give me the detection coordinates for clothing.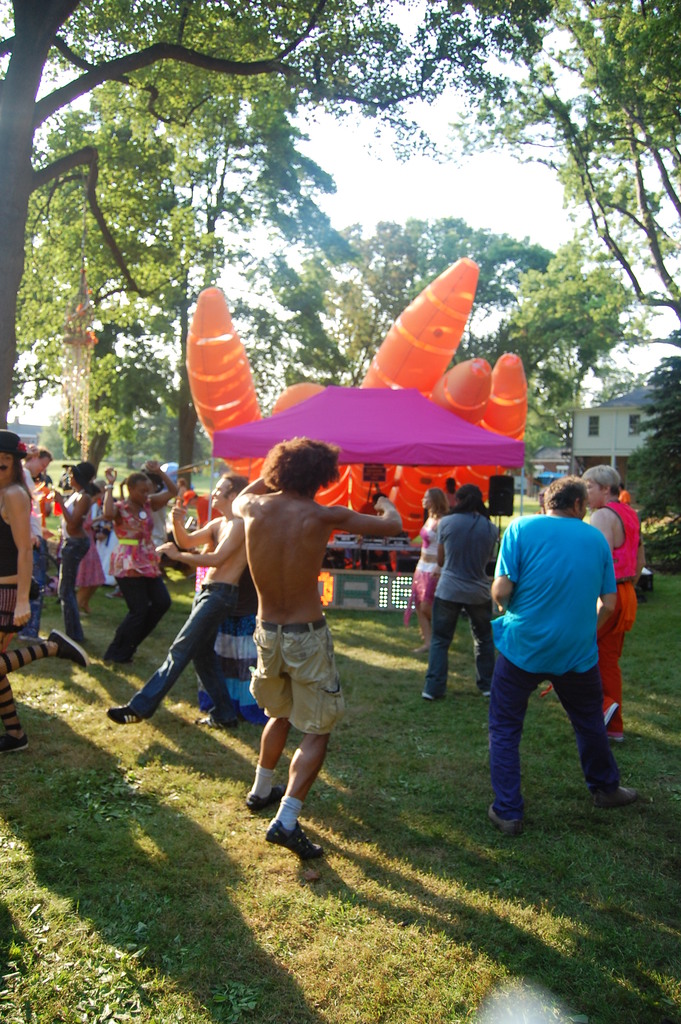
pyautogui.locateOnScreen(56, 490, 92, 639).
